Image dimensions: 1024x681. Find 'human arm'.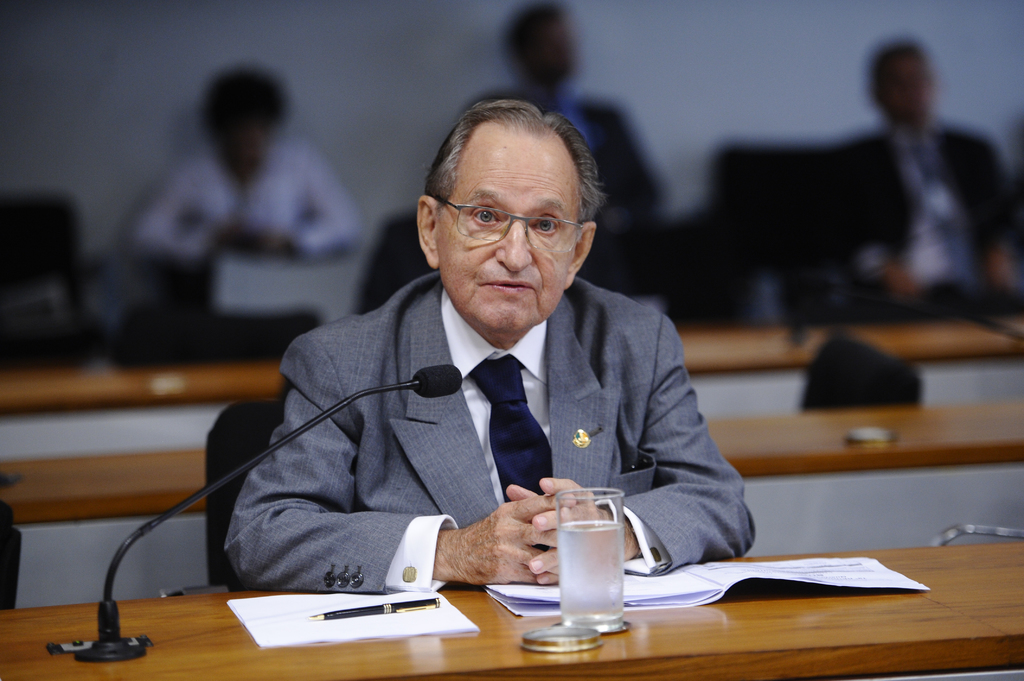
{"x1": 223, "y1": 342, "x2": 578, "y2": 593}.
